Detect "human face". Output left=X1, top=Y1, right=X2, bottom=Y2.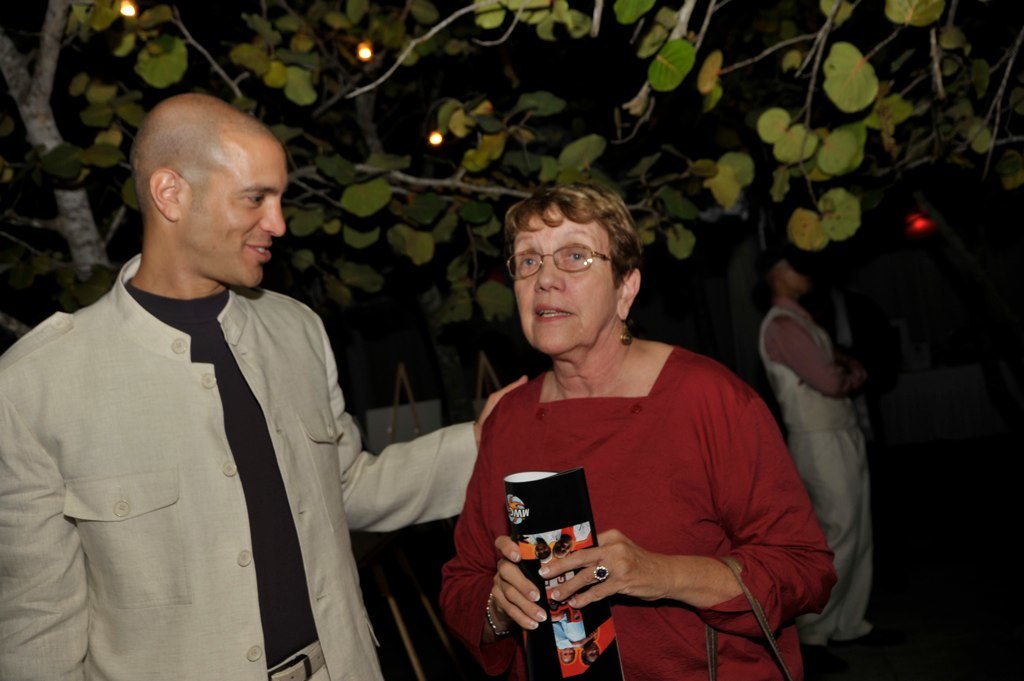
left=775, top=251, right=817, bottom=289.
